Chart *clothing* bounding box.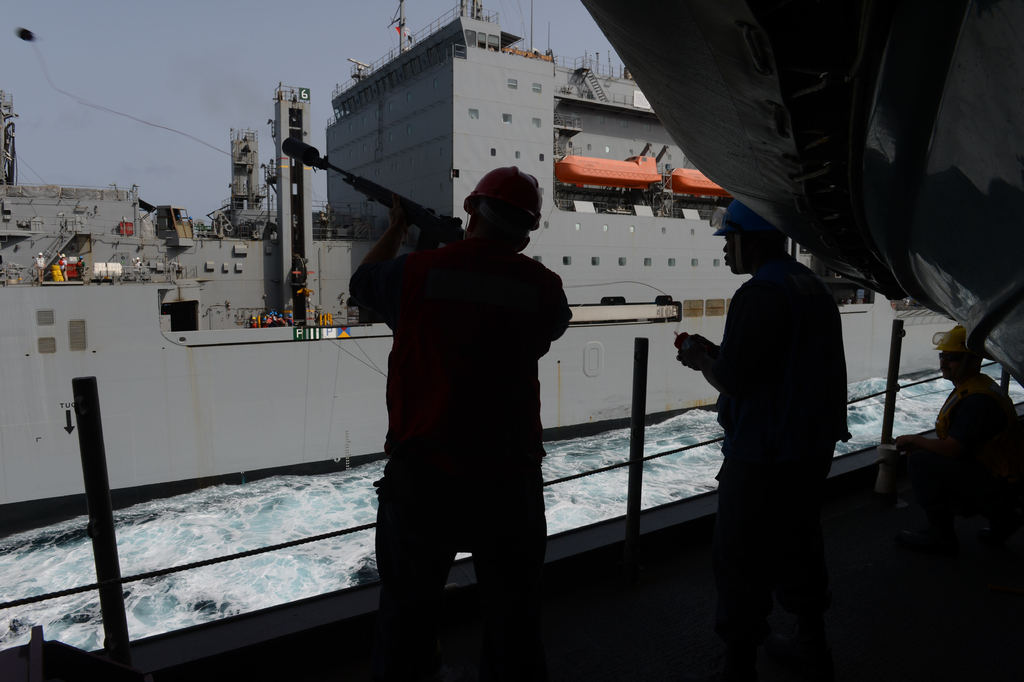
Charted: [909,365,1023,503].
